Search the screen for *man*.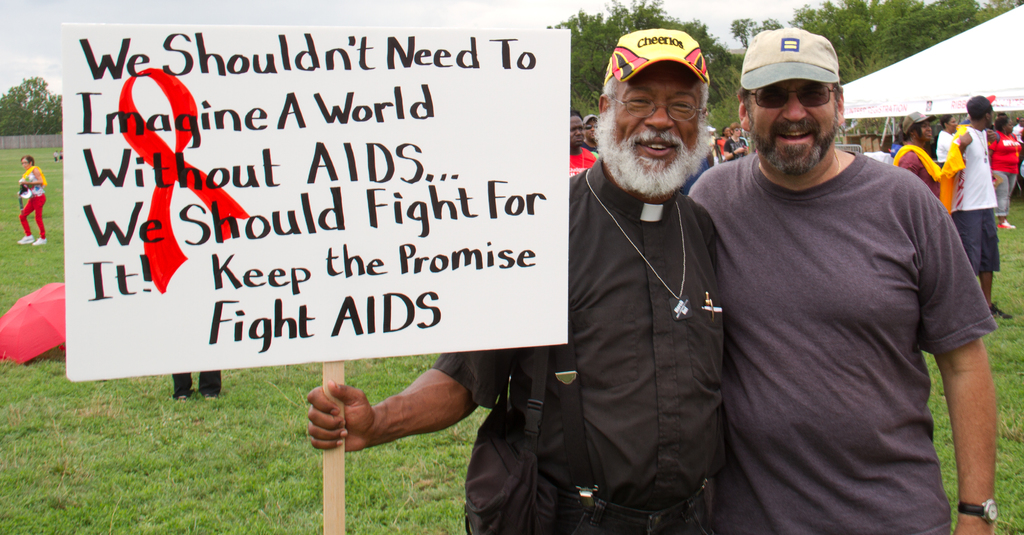
Found at BBox(687, 24, 999, 534).
